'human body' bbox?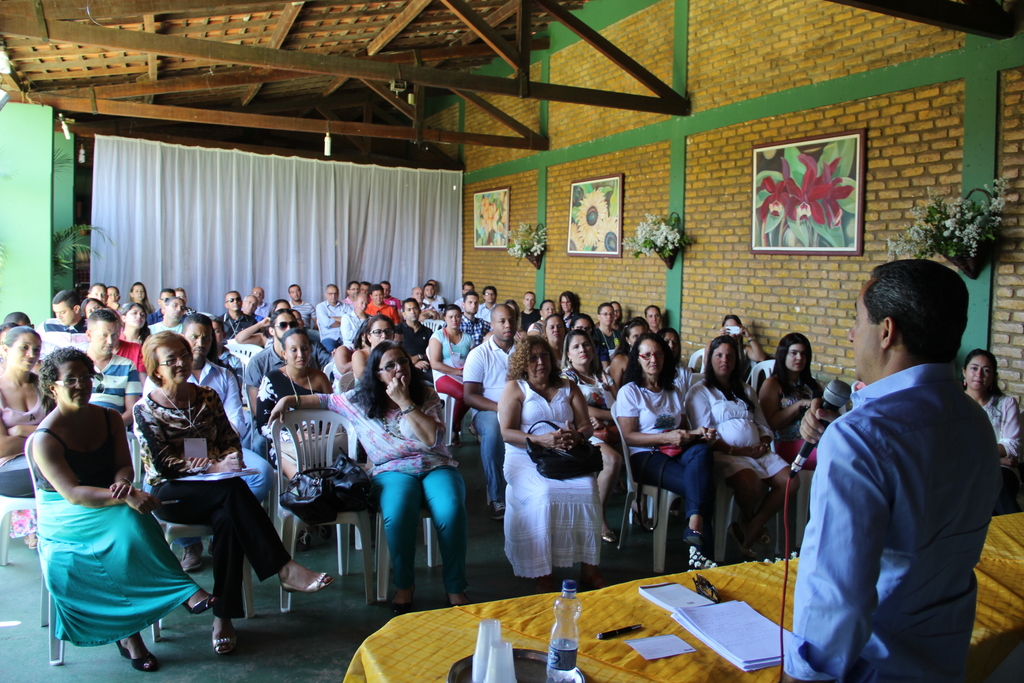
locate(129, 381, 331, 654)
